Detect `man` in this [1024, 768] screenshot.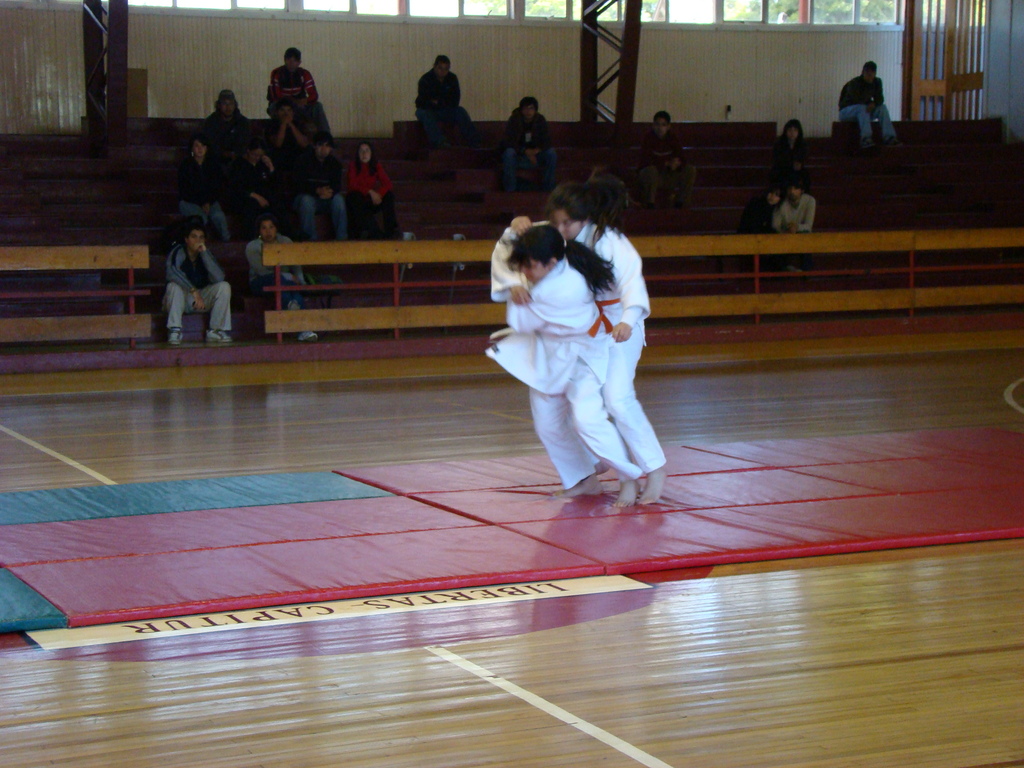
Detection: left=200, top=88, right=254, bottom=159.
